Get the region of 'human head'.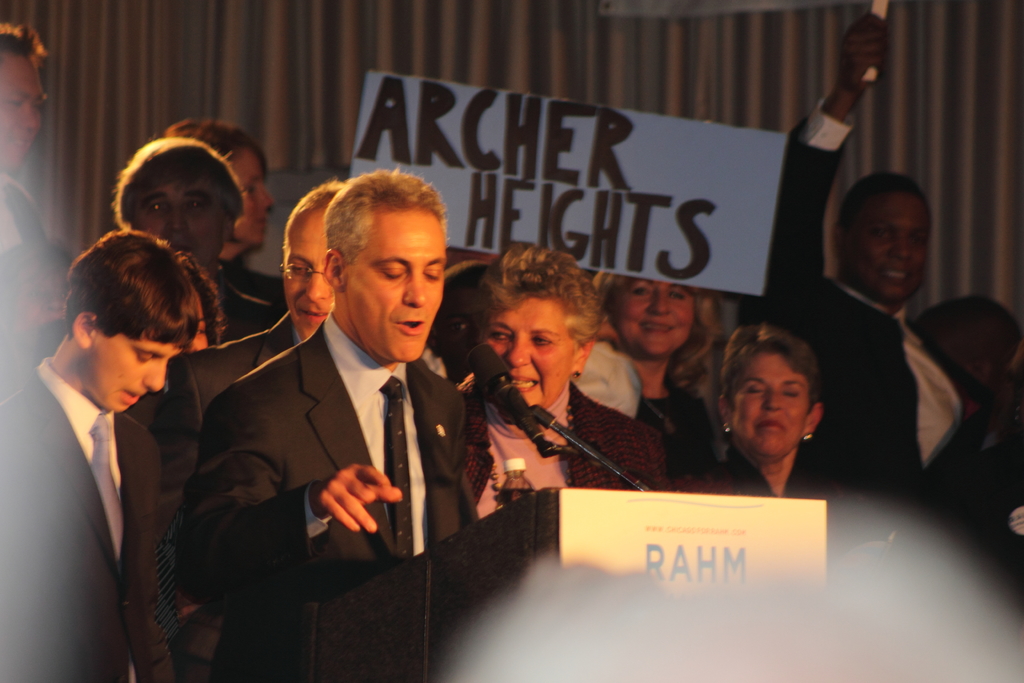
select_region(831, 172, 936, 300).
